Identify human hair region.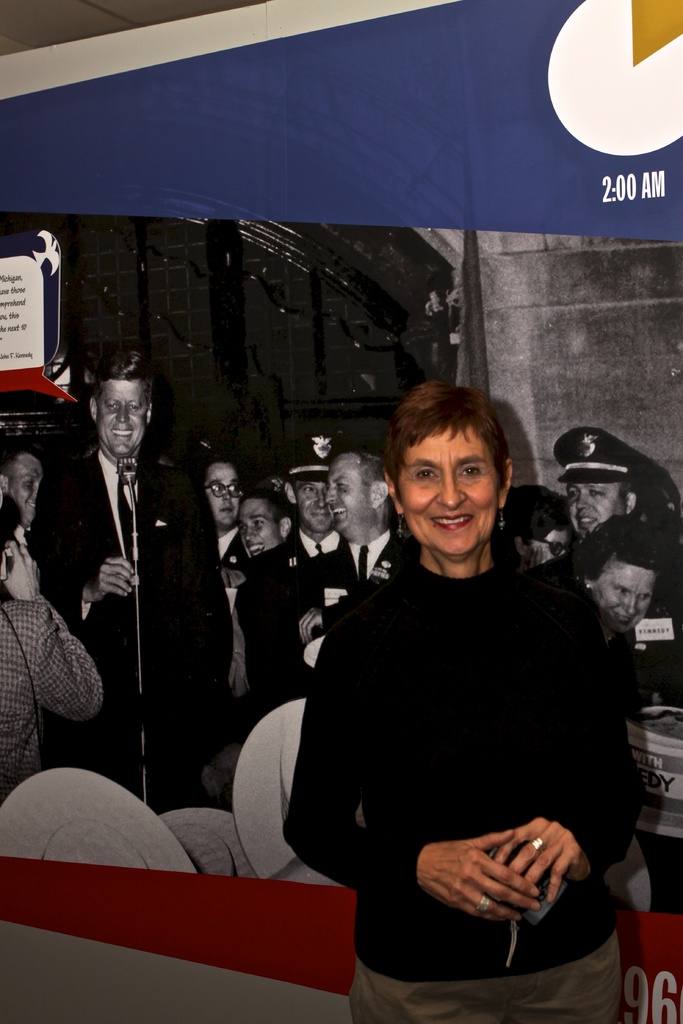
Region: locate(188, 453, 243, 488).
